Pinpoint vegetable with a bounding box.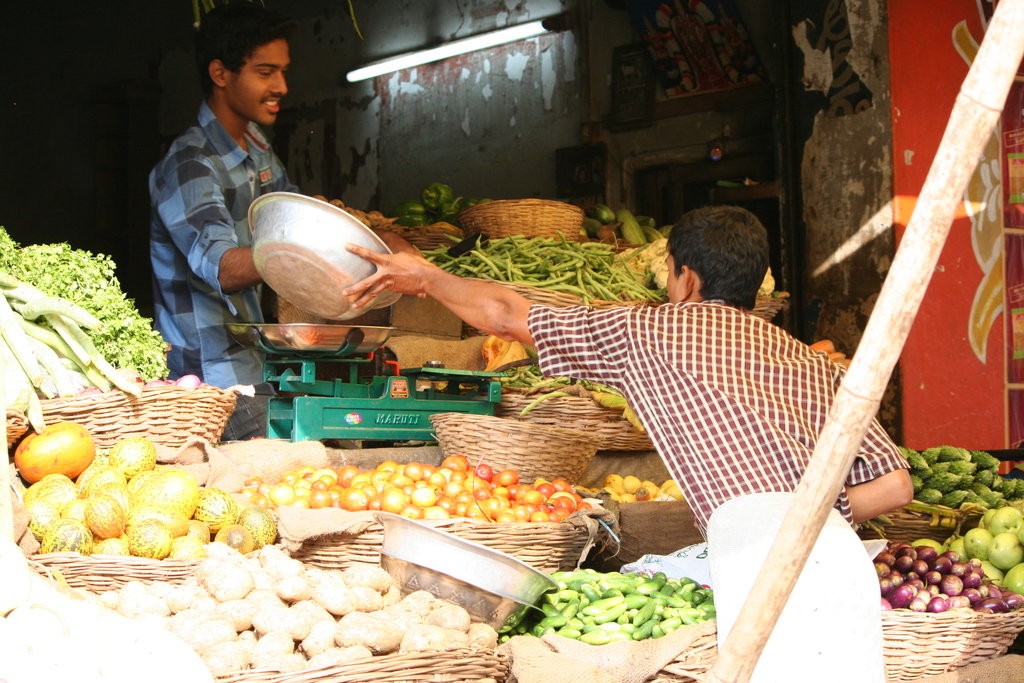
box=[398, 204, 431, 222].
